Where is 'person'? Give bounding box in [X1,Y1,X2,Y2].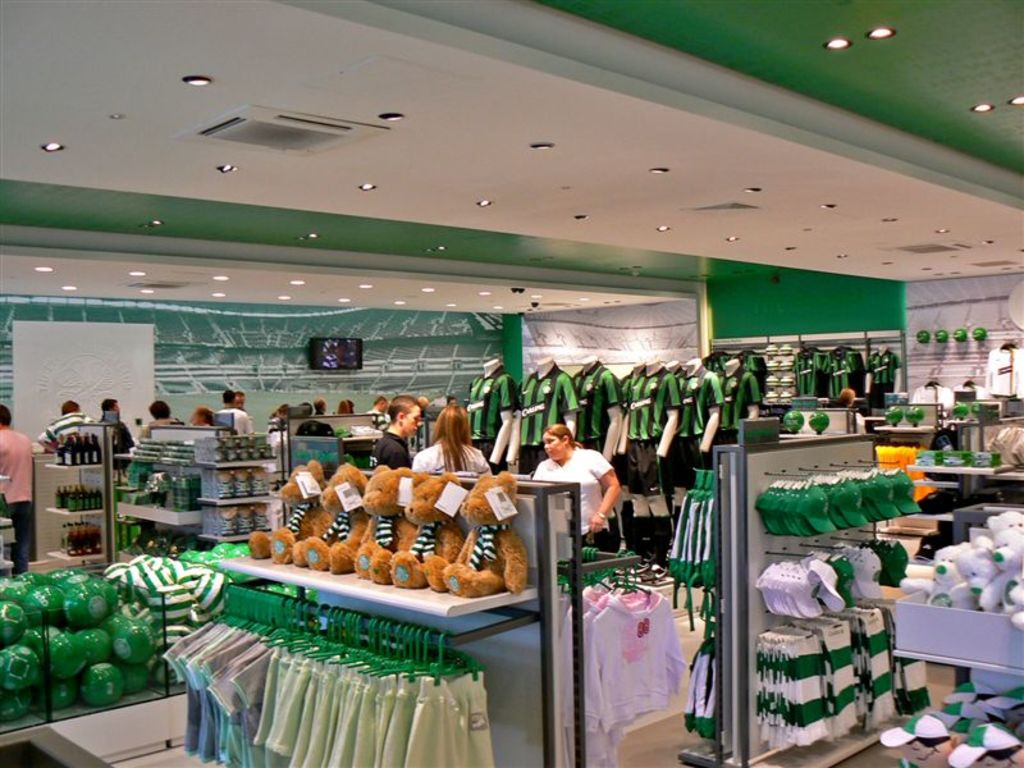
[191,407,214,429].
